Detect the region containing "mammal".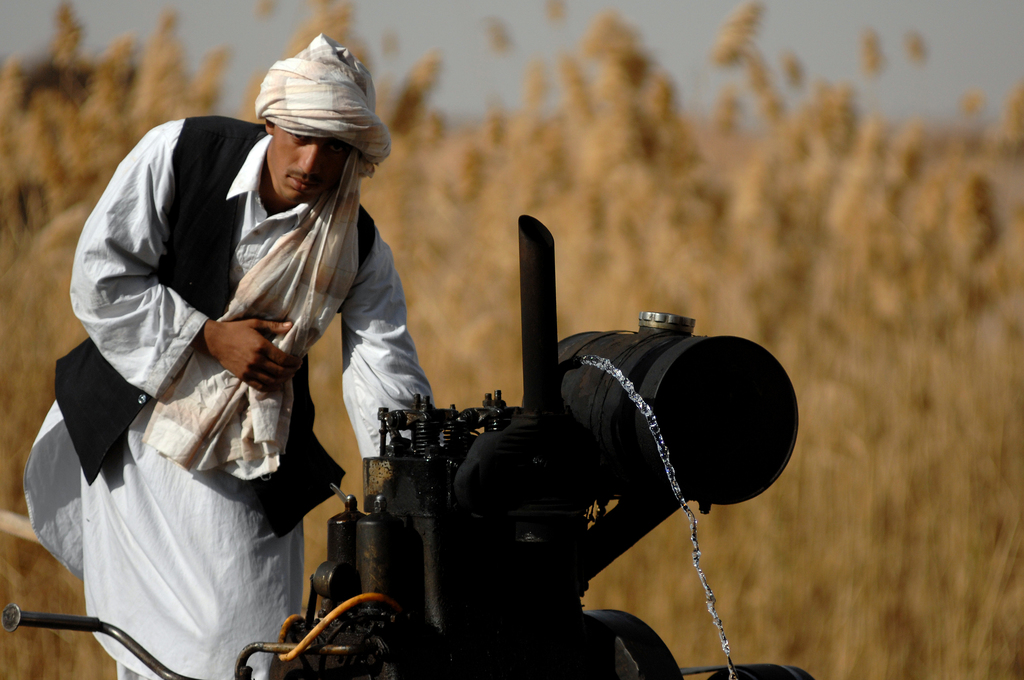
l=41, t=74, r=429, b=654.
